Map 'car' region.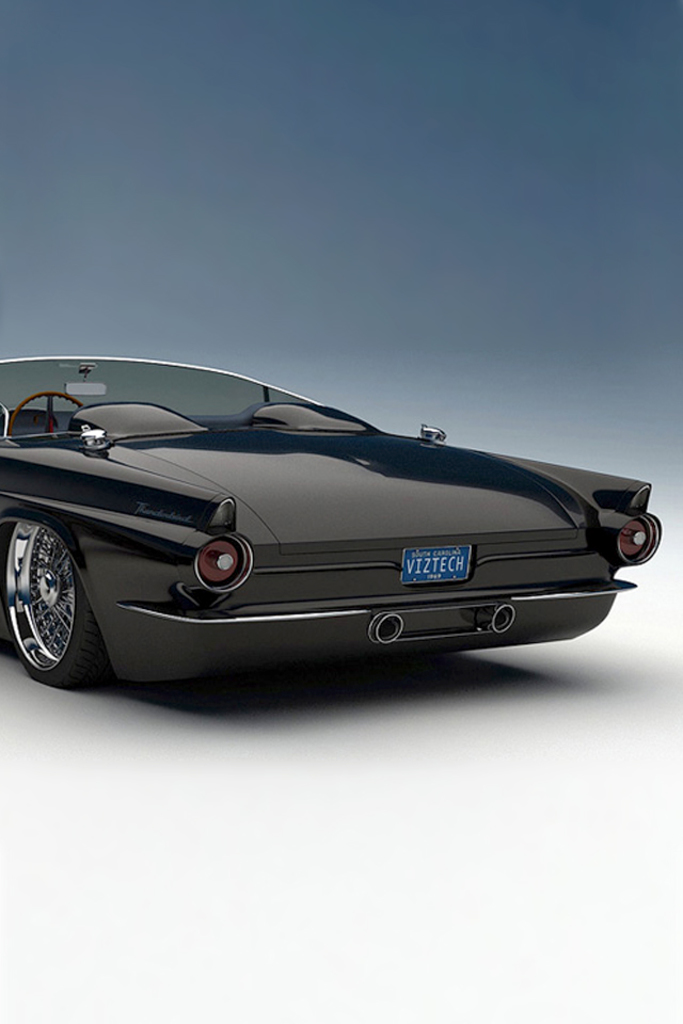
Mapped to (0,353,667,700).
